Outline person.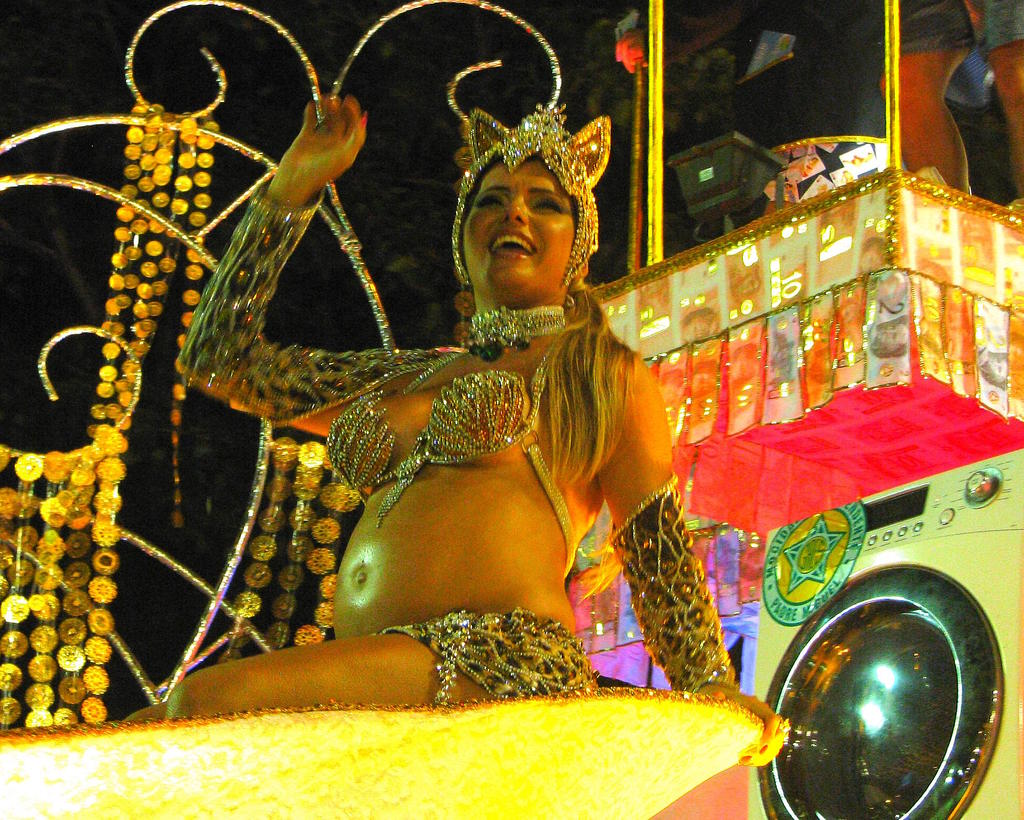
Outline: Rect(198, 37, 685, 725).
